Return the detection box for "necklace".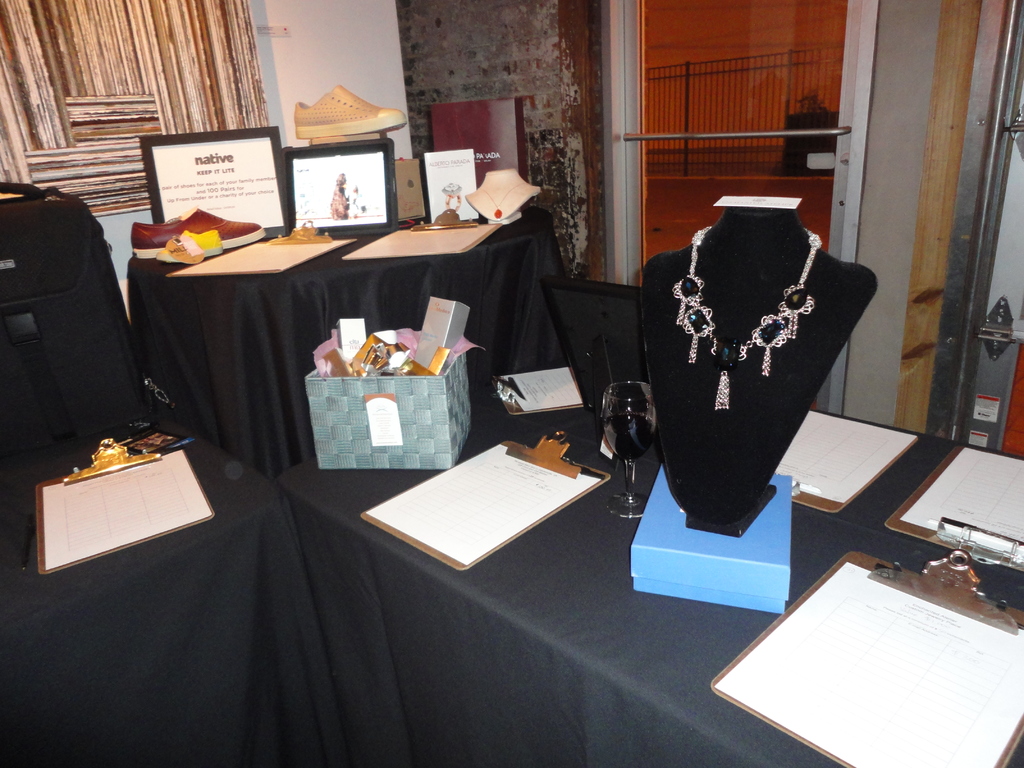
l=666, t=223, r=815, b=416.
